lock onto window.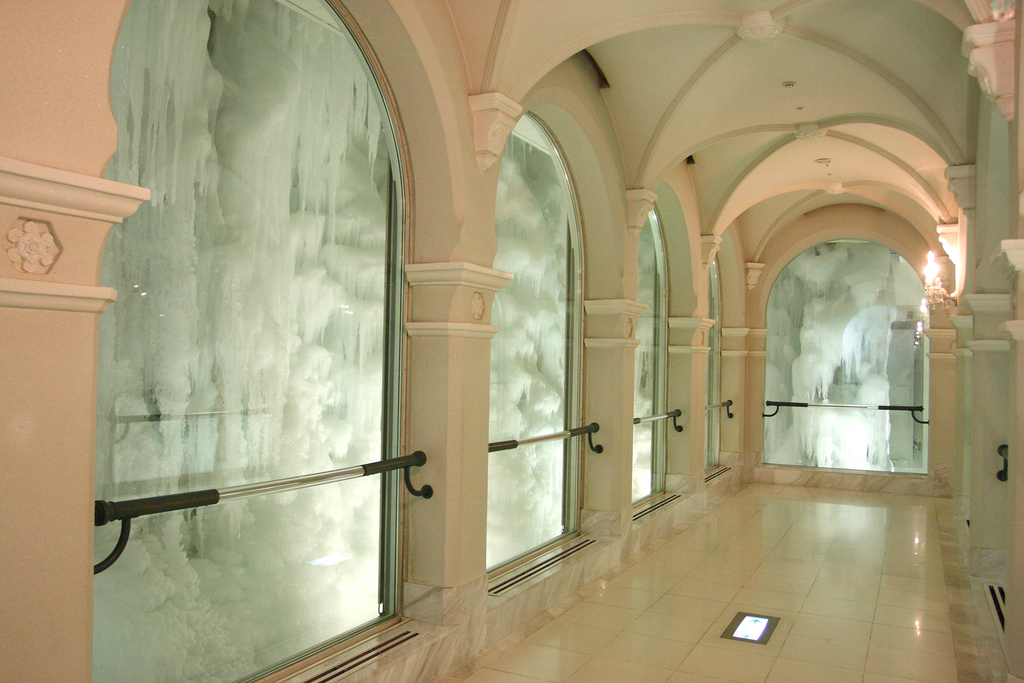
Locked: select_region(77, 0, 419, 588).
